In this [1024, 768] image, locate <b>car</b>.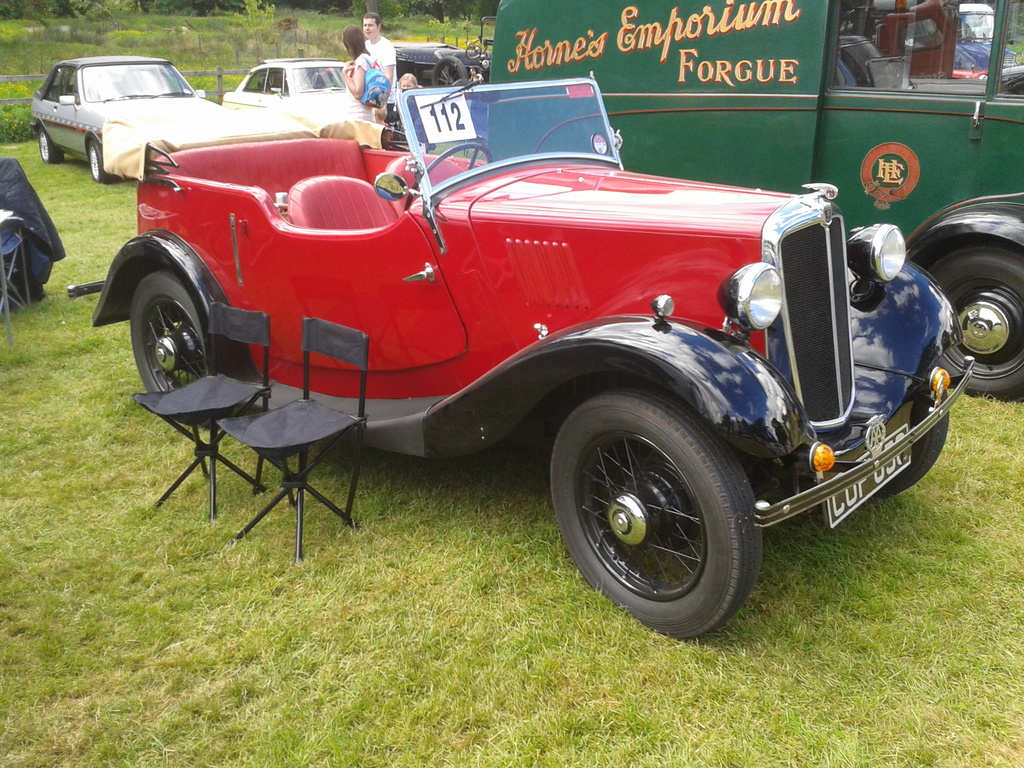
Bounding box: [left=55, top=47, right=984, bottom=657].
